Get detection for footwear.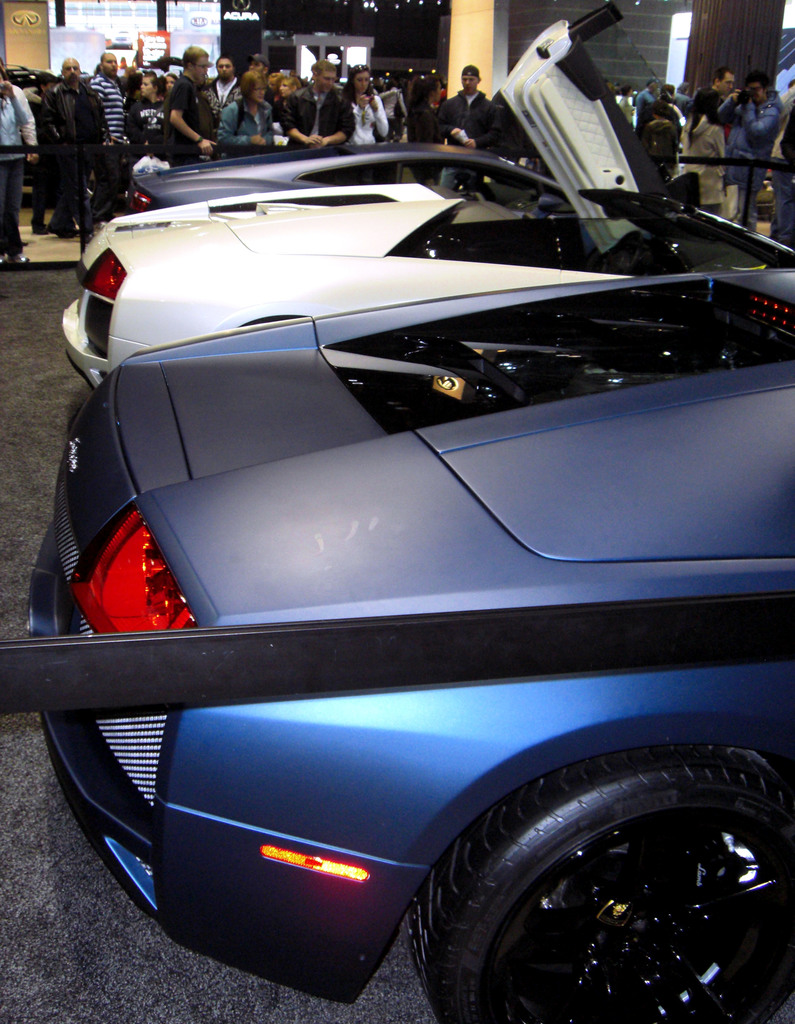
Detection: [44,226,70,235].
